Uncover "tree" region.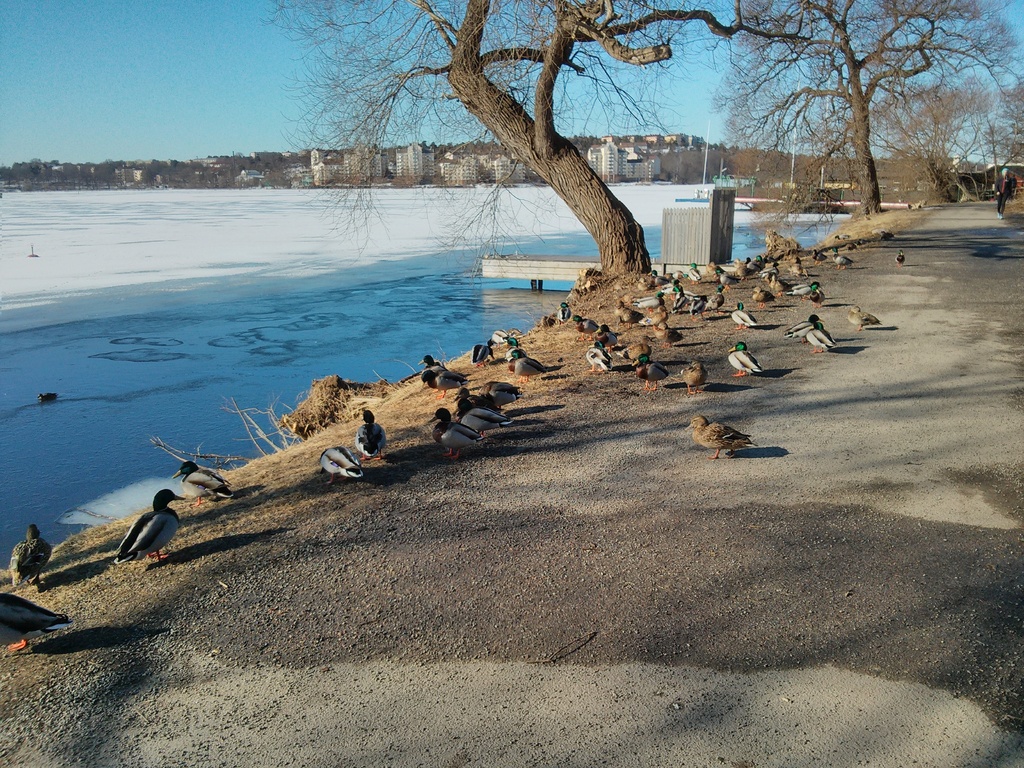
Uncovered: (left=283, top=0, right=731, bottom=270).
